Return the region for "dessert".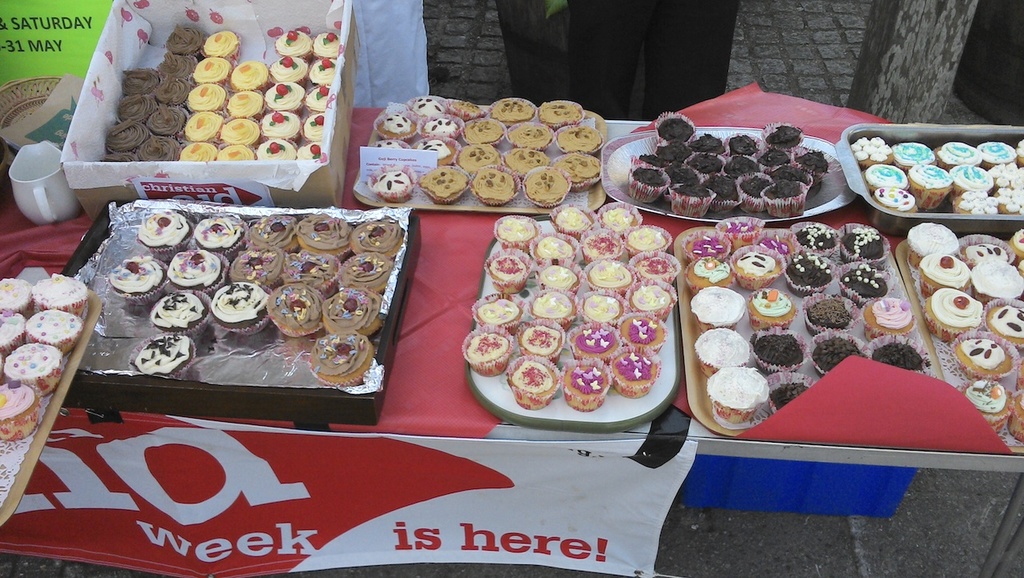
pyautogui.locateOnScreen(120, 252, 169, 299).
